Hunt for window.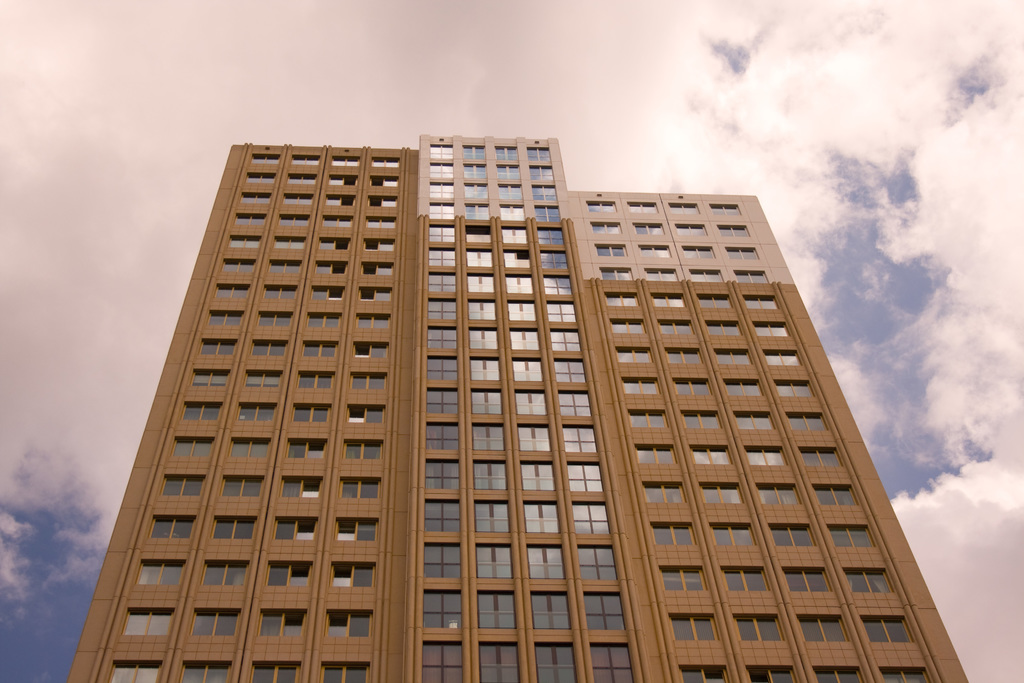
Hunted down at x1=353 y1=337 x2=392 y2=357.
